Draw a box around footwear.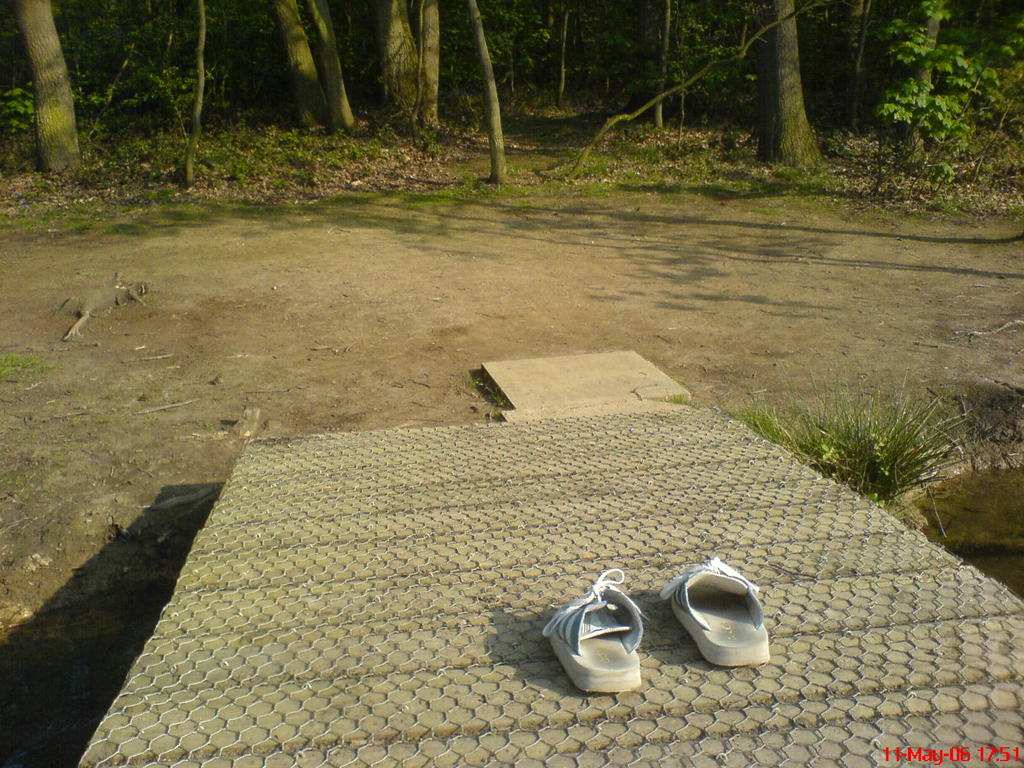
select_region(662, 554, 773, 673).
